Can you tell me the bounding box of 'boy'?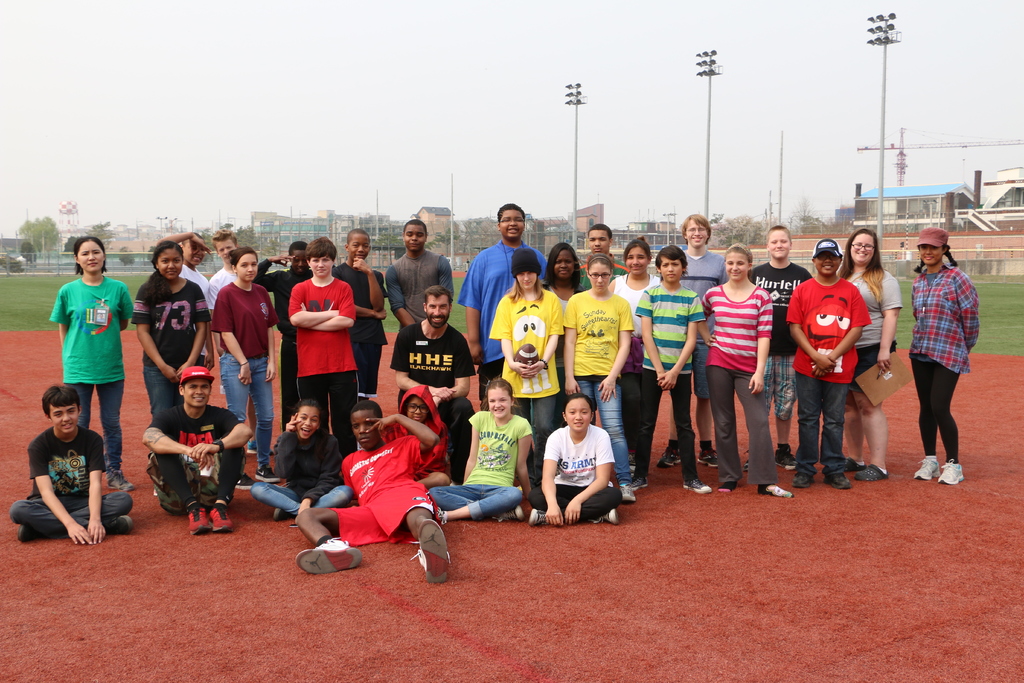
158, 230, 209, 369.
